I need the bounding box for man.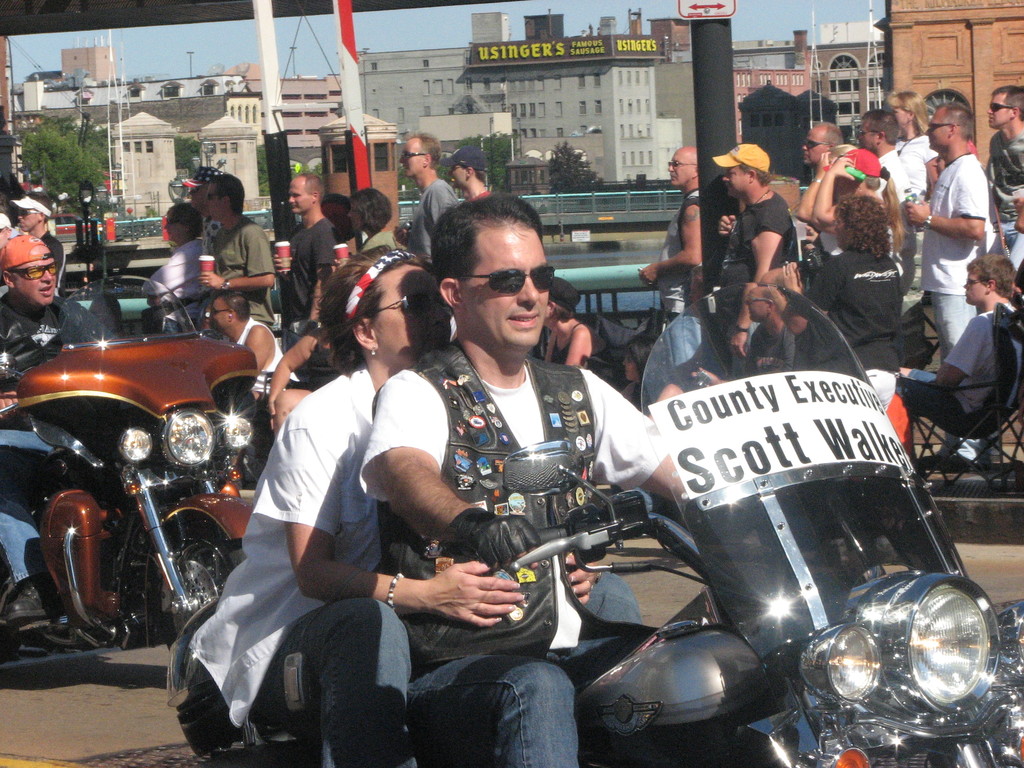
Here it is: 12 188 67 298.
